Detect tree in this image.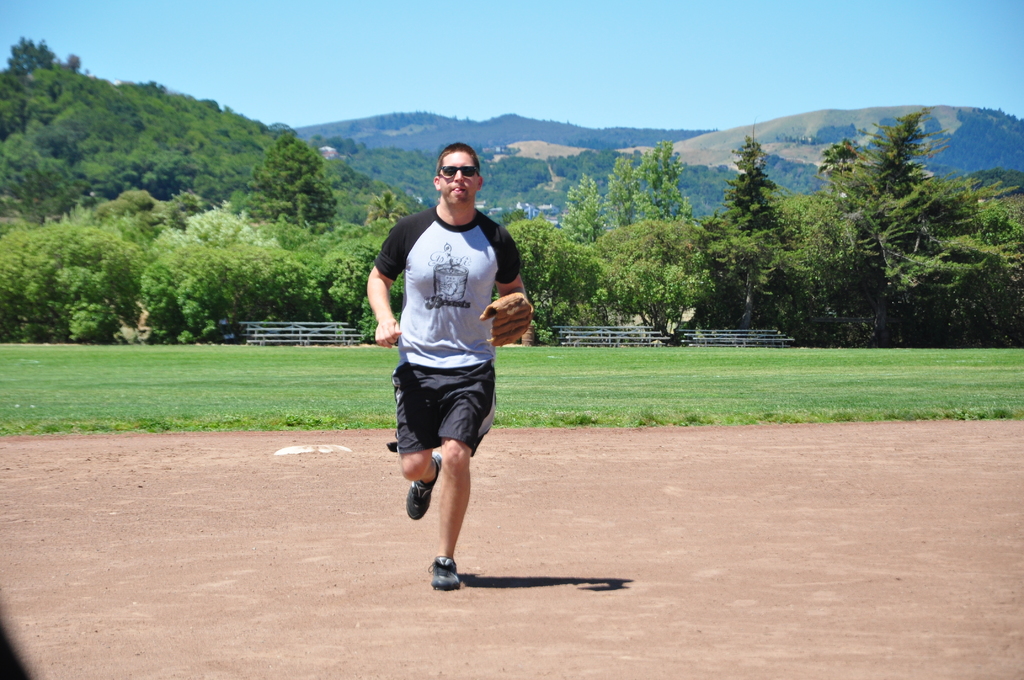
Detection: left=692, top=109, right=807, bottom=350.
